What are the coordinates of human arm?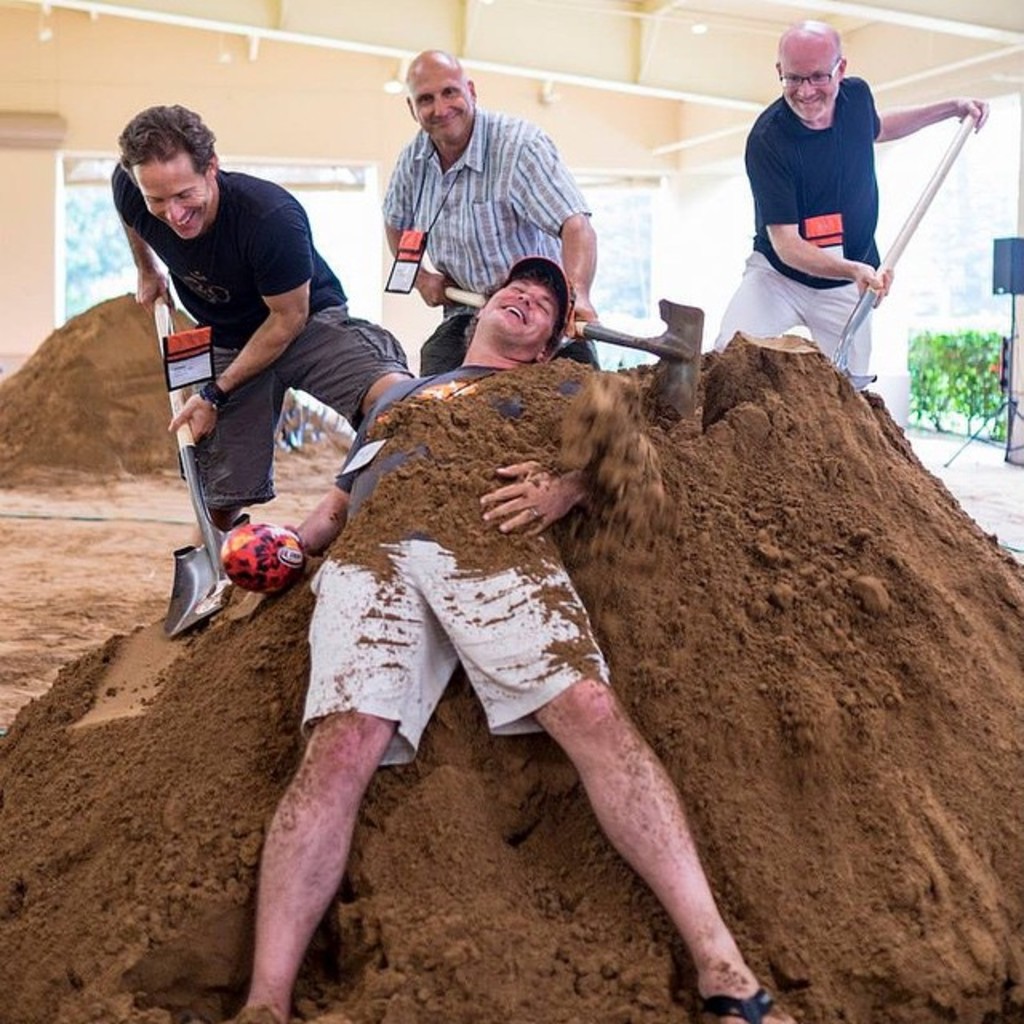
bbox=[293, 382, 411, 562].
